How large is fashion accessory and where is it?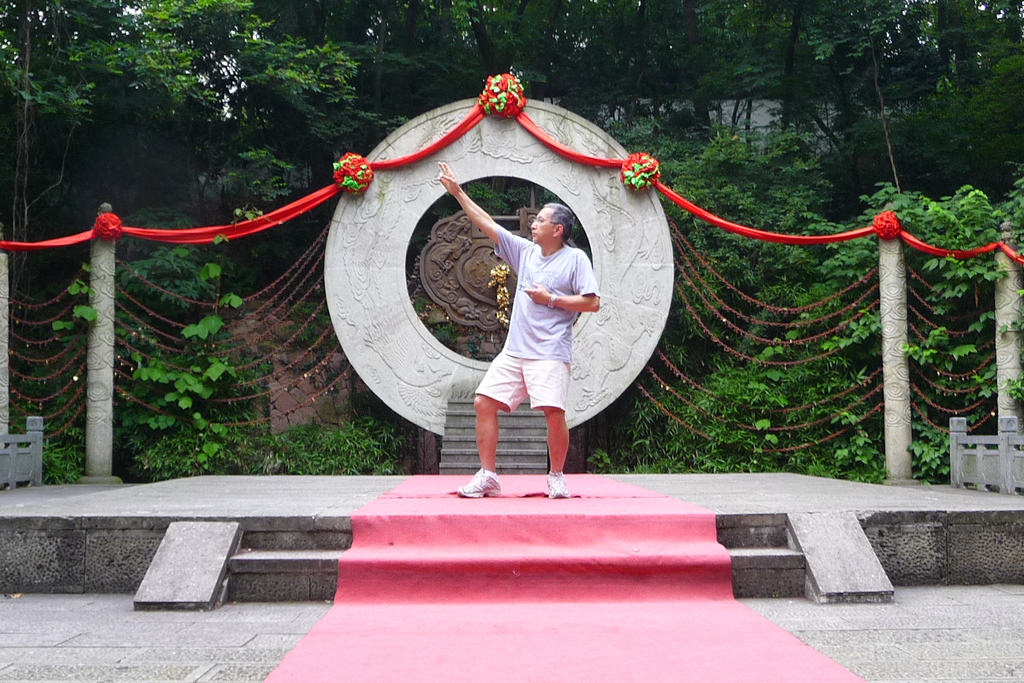
Bounding box: x1=545, y1=474, x2=570, y2=500.
